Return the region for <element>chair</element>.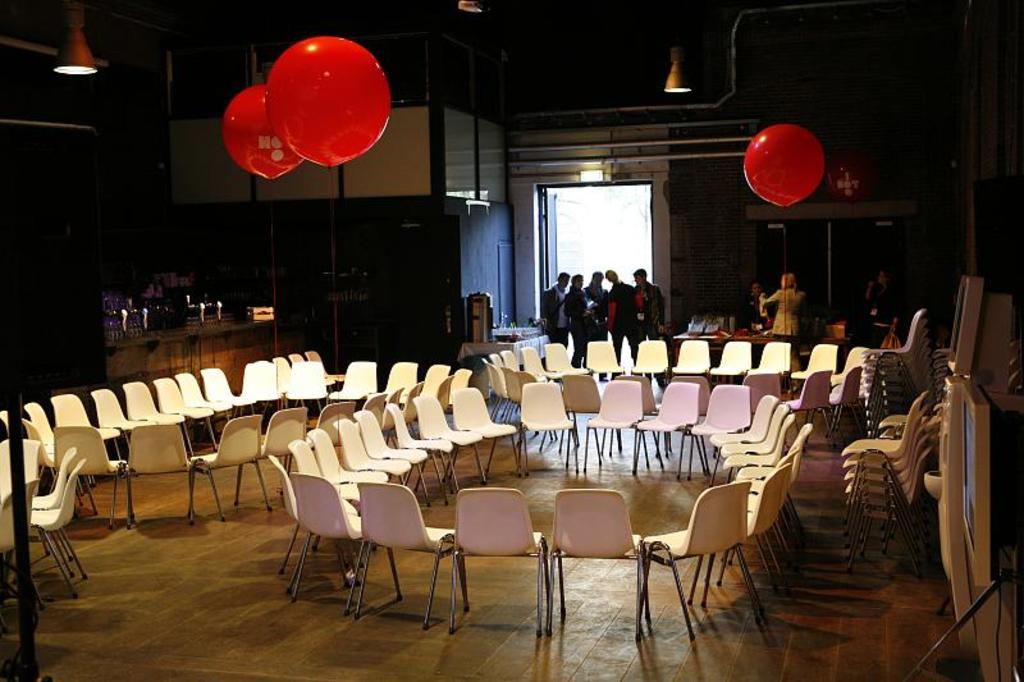
box(120, 381, 179, 429).
